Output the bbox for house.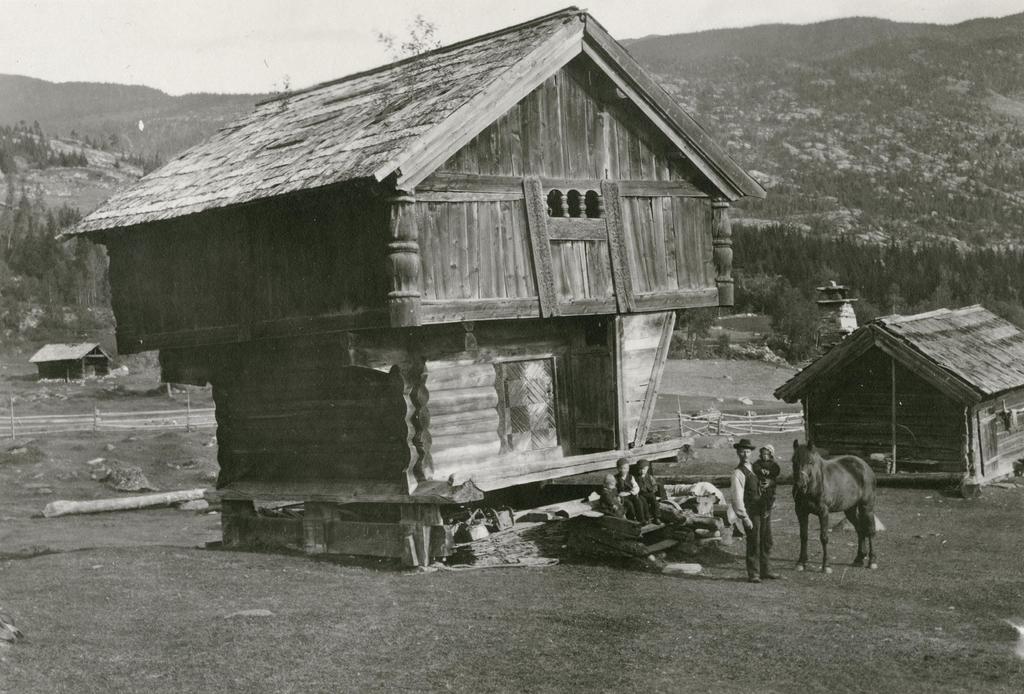
bbox(779, 301, 1023, 490).
